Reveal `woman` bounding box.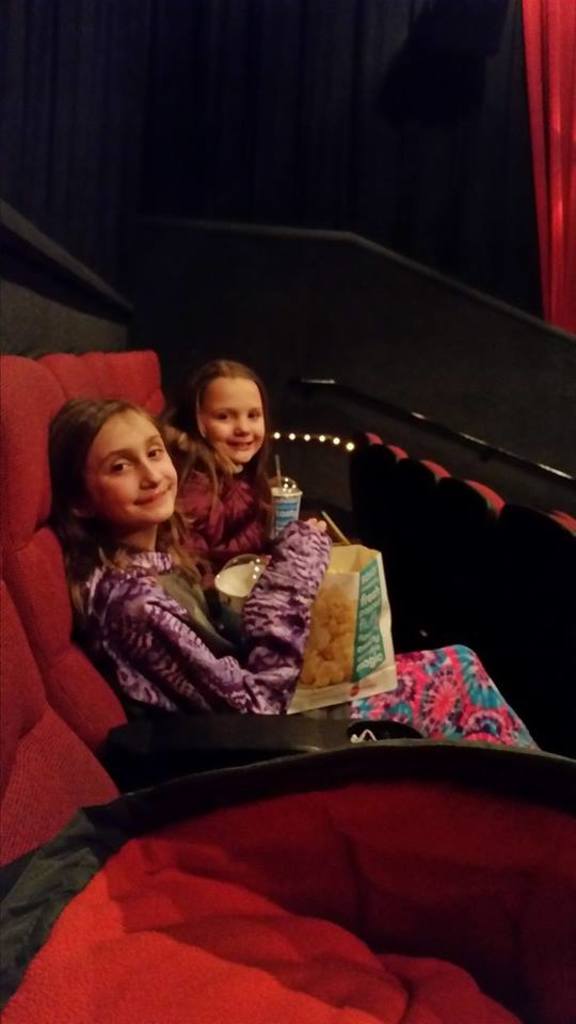
Revealed: select_region(167, 347, 339, 606).
